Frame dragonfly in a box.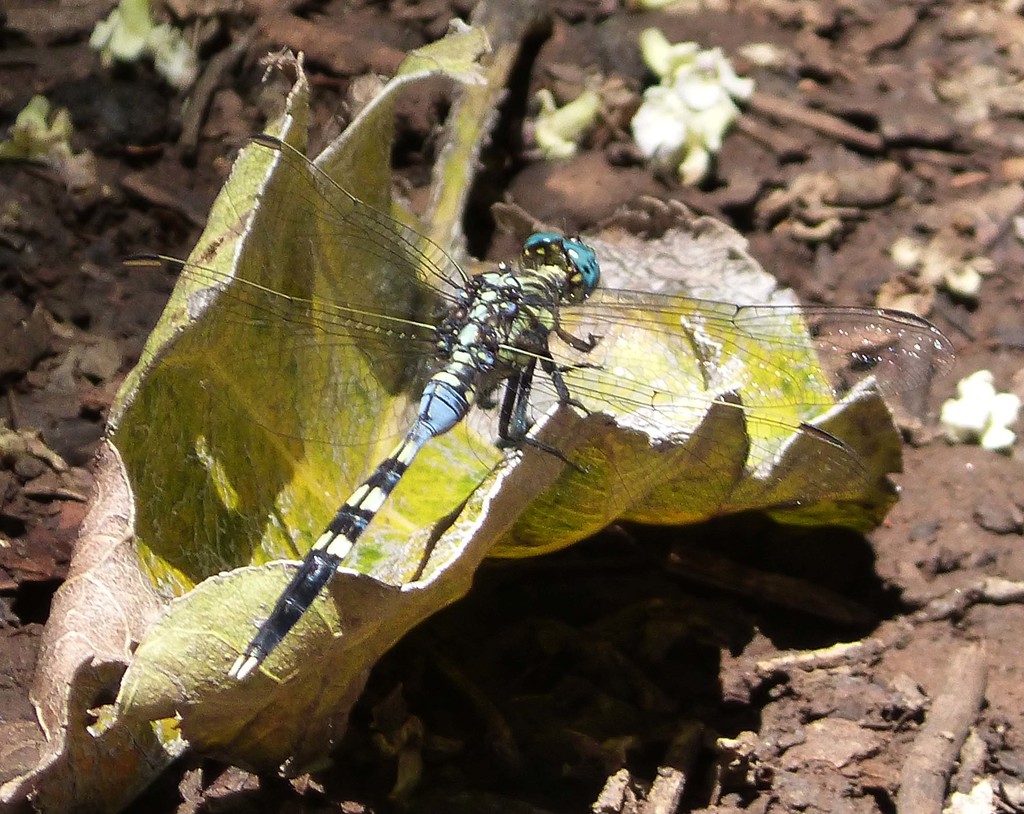
[113,131,959,680].
